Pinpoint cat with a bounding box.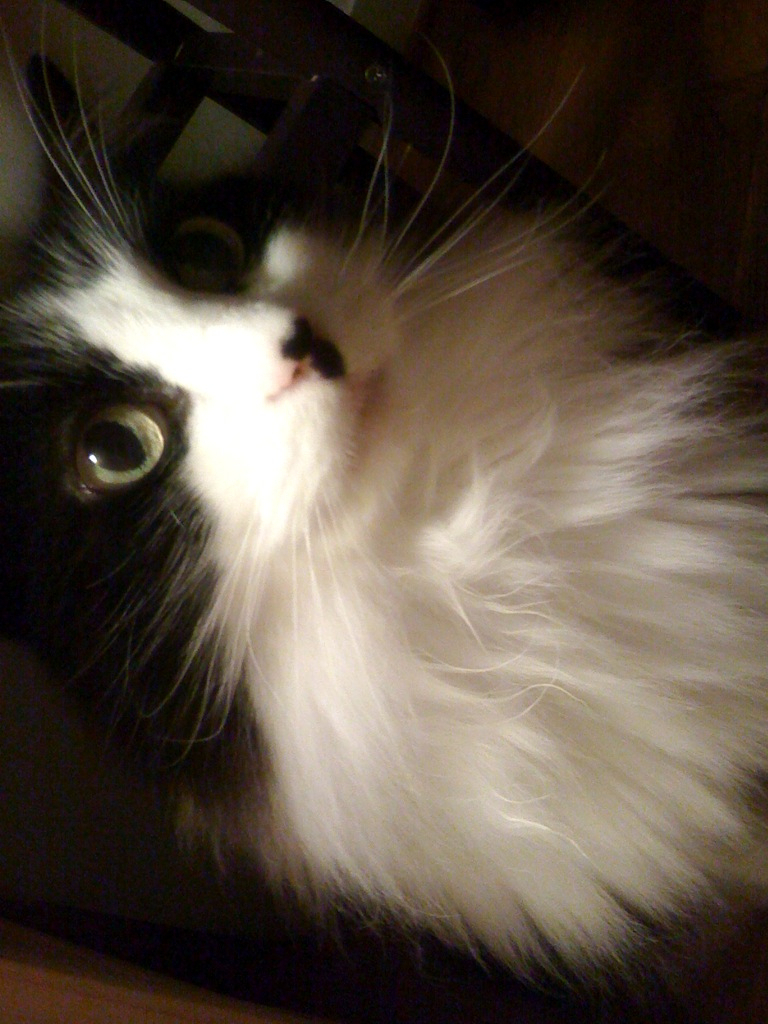
0, 0, 757, 995.
